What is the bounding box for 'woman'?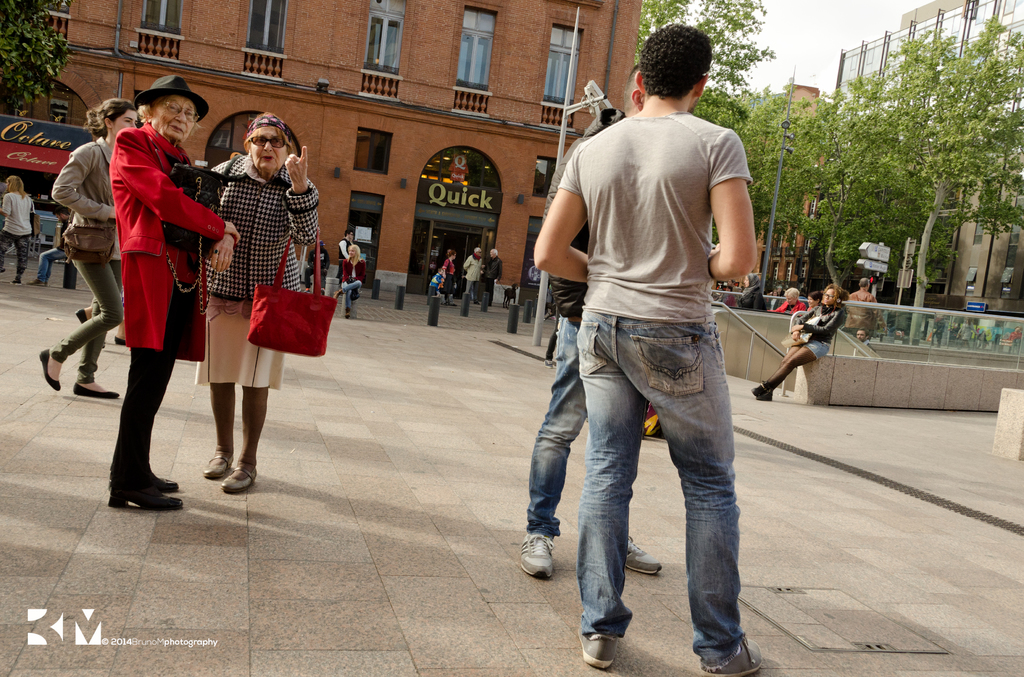
[left=0, top=176, right=35, bottom=285].
